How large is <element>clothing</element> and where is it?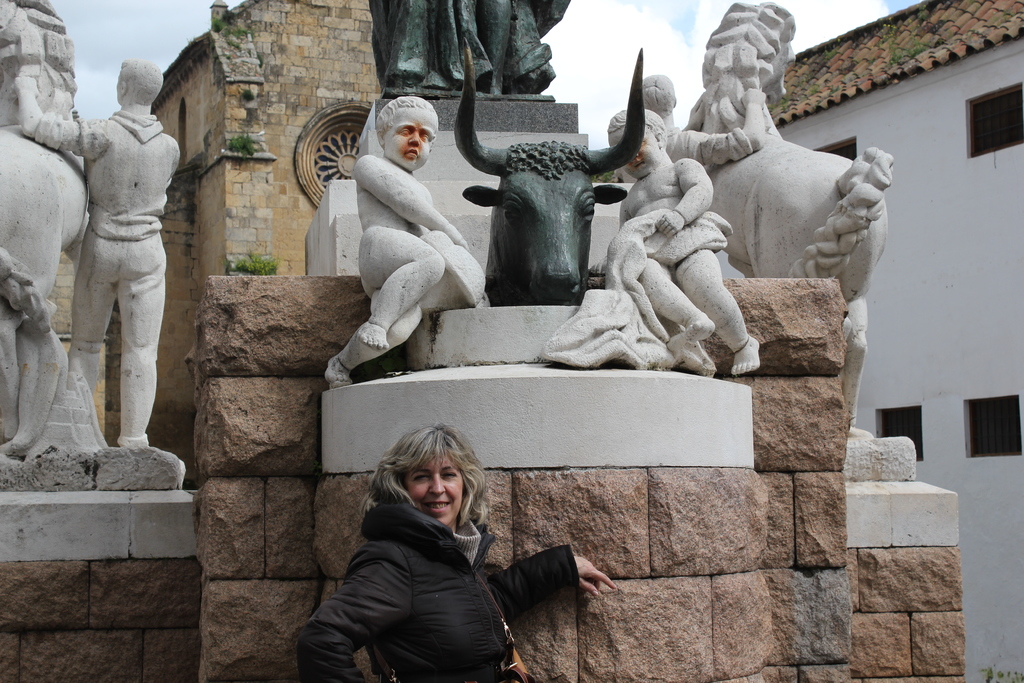
Bounding box: (293,459,527,670).
